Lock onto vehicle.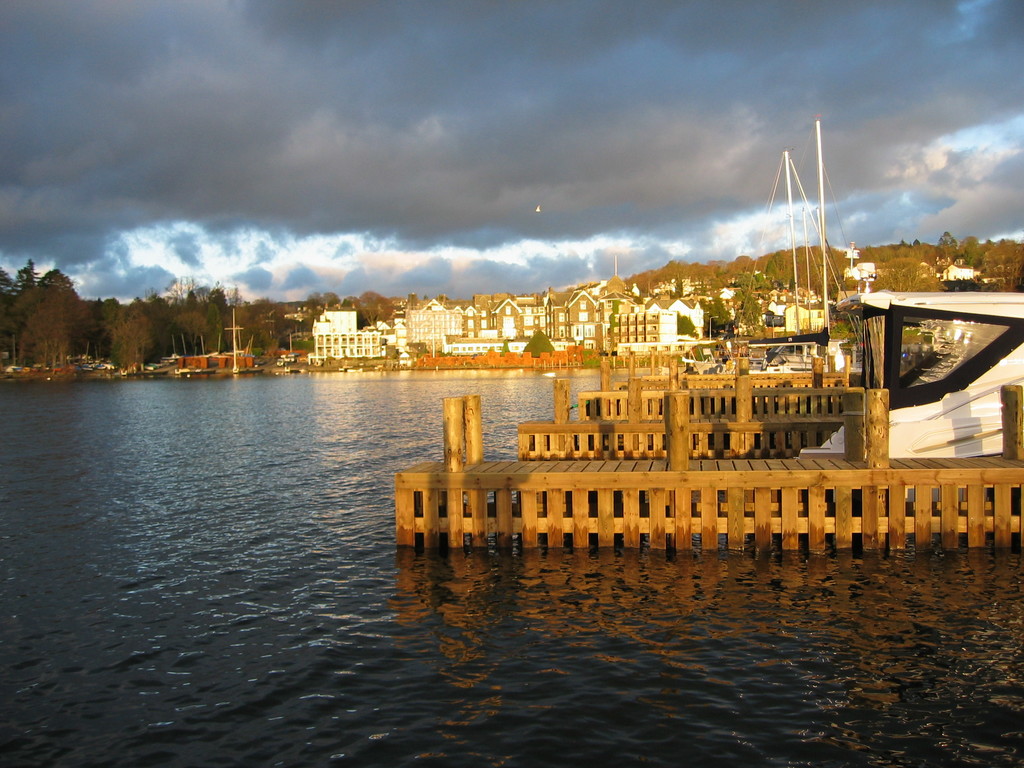
Locked: <bbox>798, 118, 1023, 461</bbox>.
